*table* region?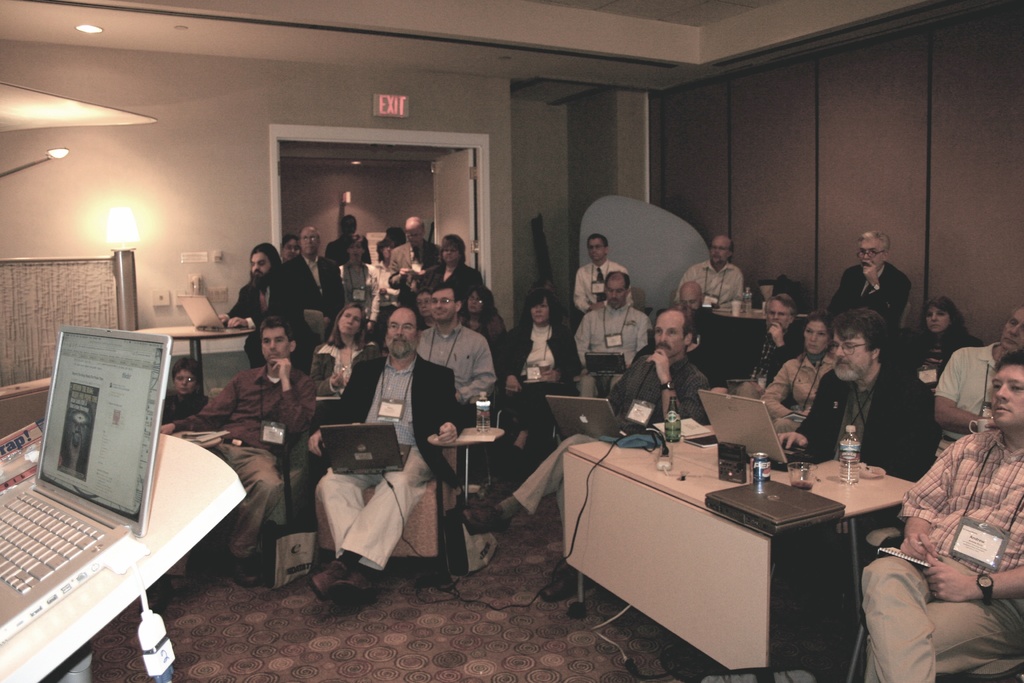
{"left": 547, "top": 414, "right": 922, "bottom": 673}
